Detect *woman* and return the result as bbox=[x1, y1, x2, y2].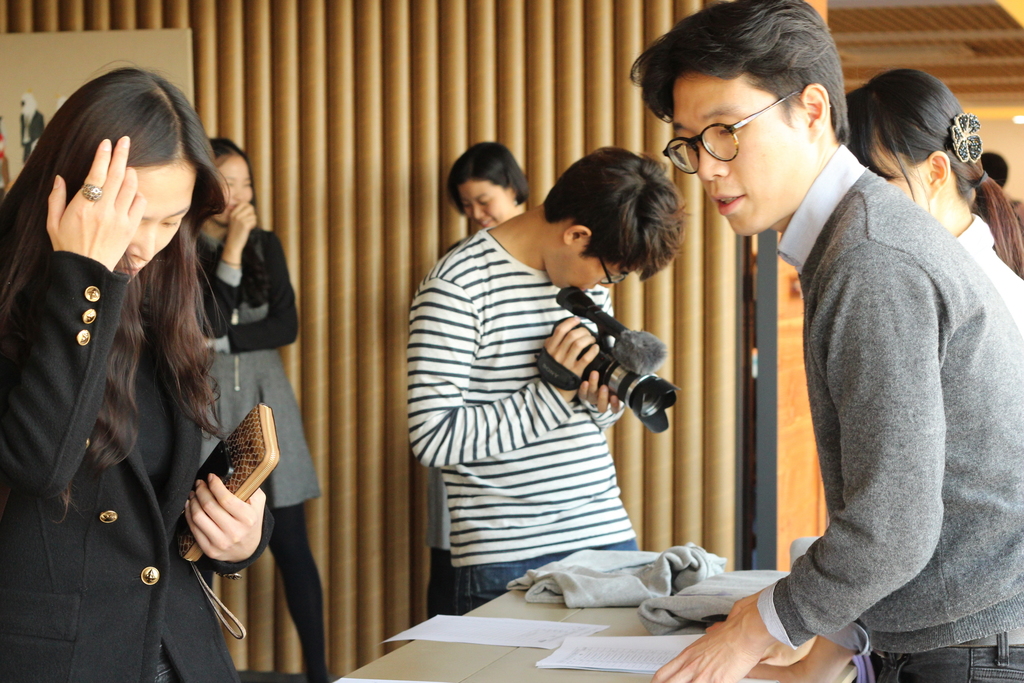
bbox=[438, 142, 535, 256].
